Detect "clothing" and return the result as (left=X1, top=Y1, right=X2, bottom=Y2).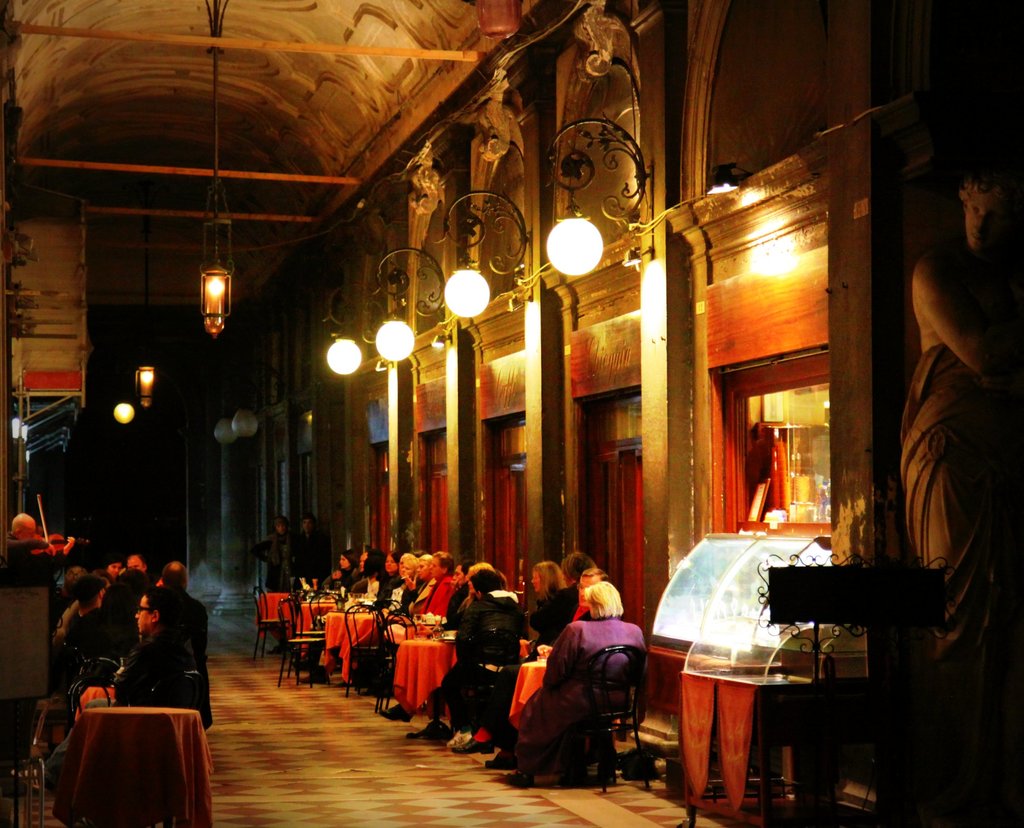
(left=440, top=581, right=470, bottom=632).
